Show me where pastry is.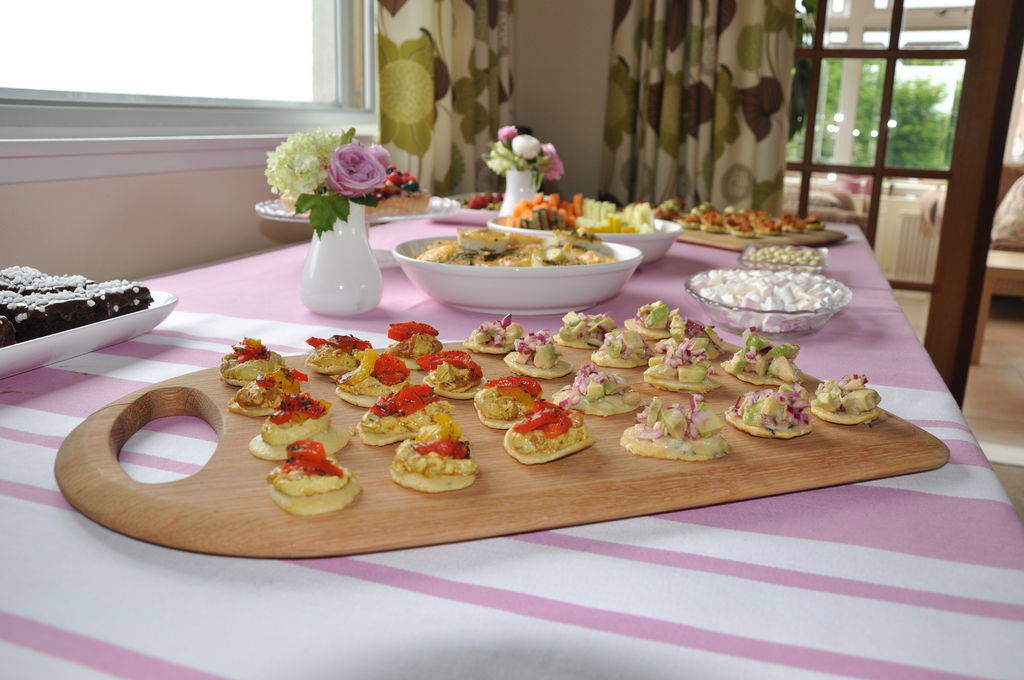
pastry is at [816,378,884,431].
